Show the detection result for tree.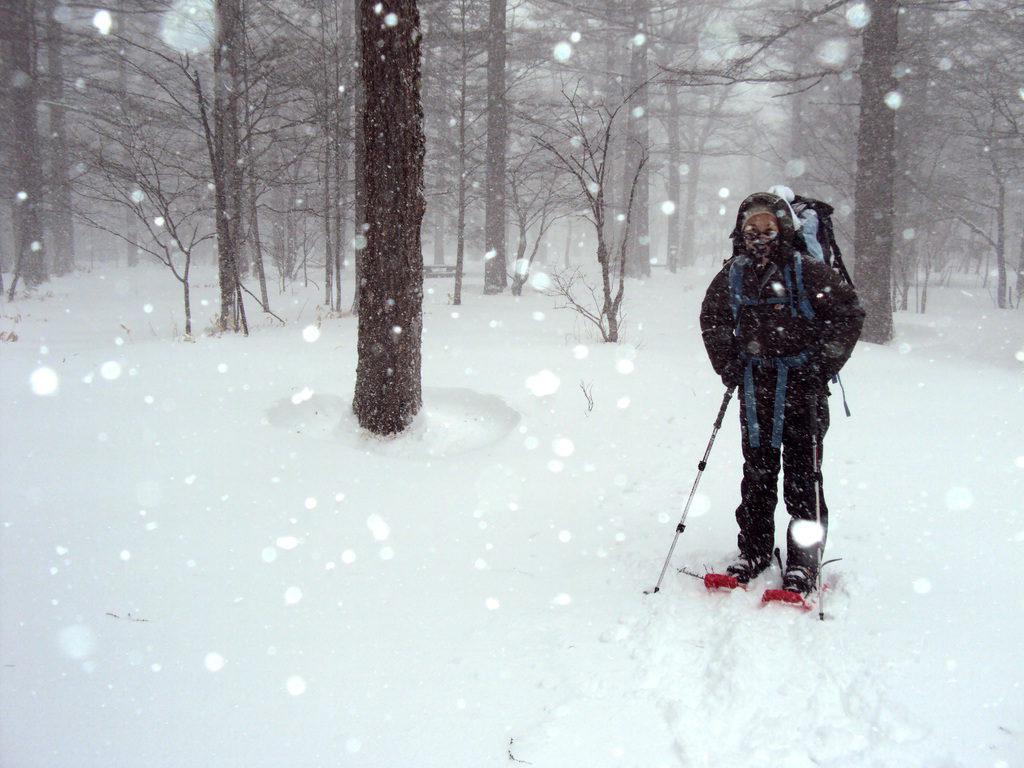
{"left": 476, "top": 0, "right": 507, "bottom": 298}.
